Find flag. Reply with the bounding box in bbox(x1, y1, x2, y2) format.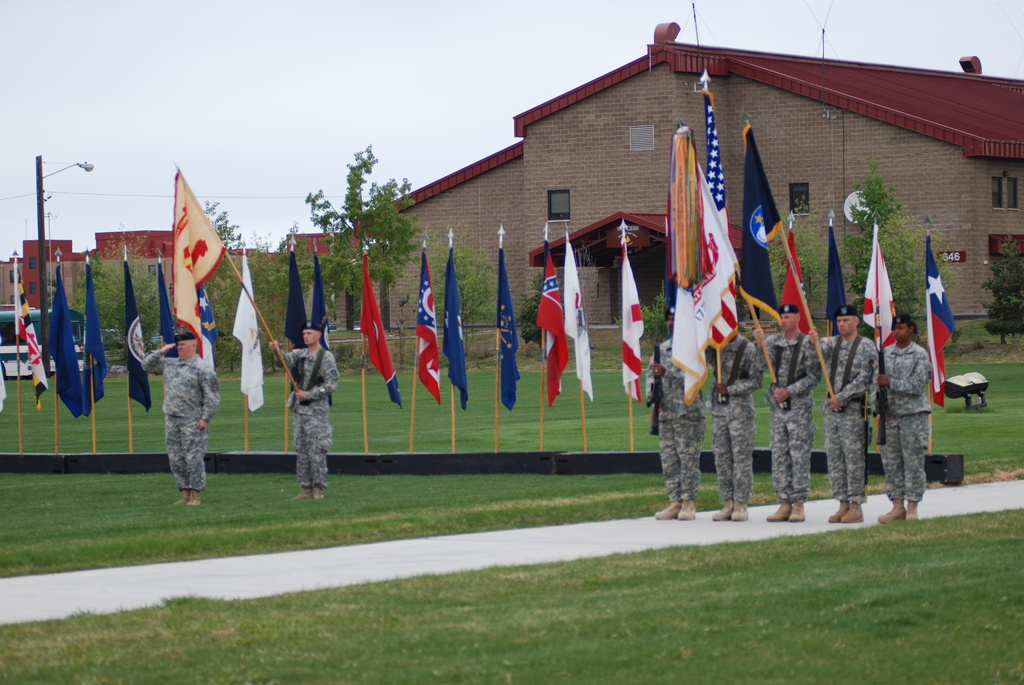
bbox(618, 239, 648, 405).
